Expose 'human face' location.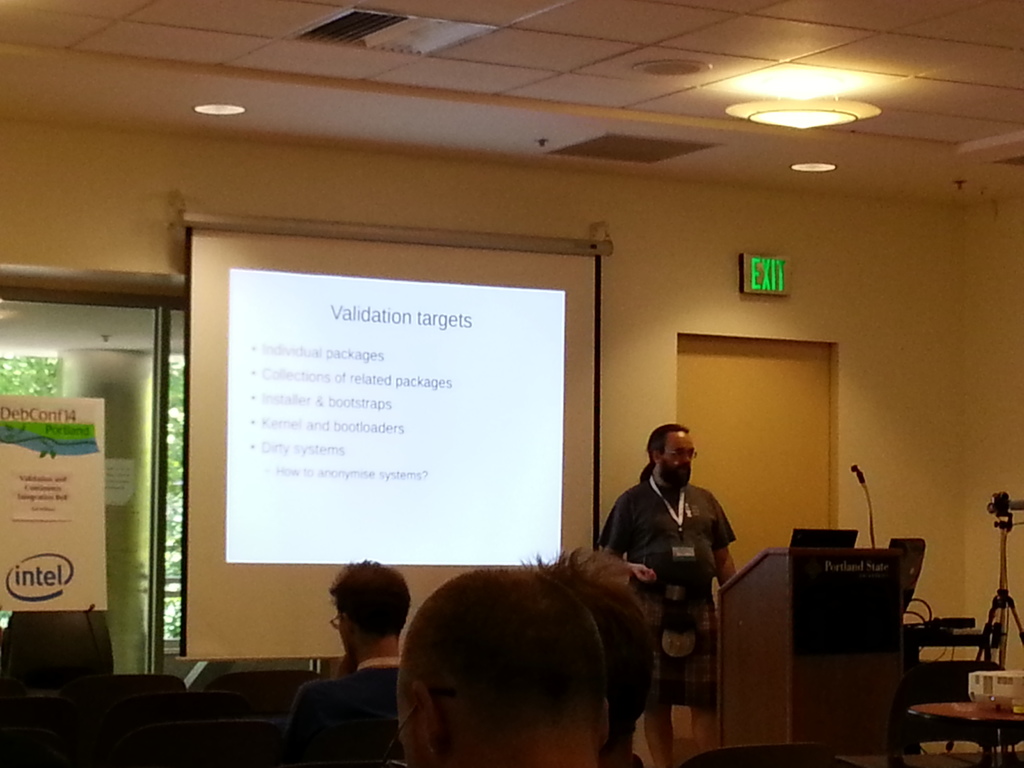
Exposed at [397, 692, 431, 765].
